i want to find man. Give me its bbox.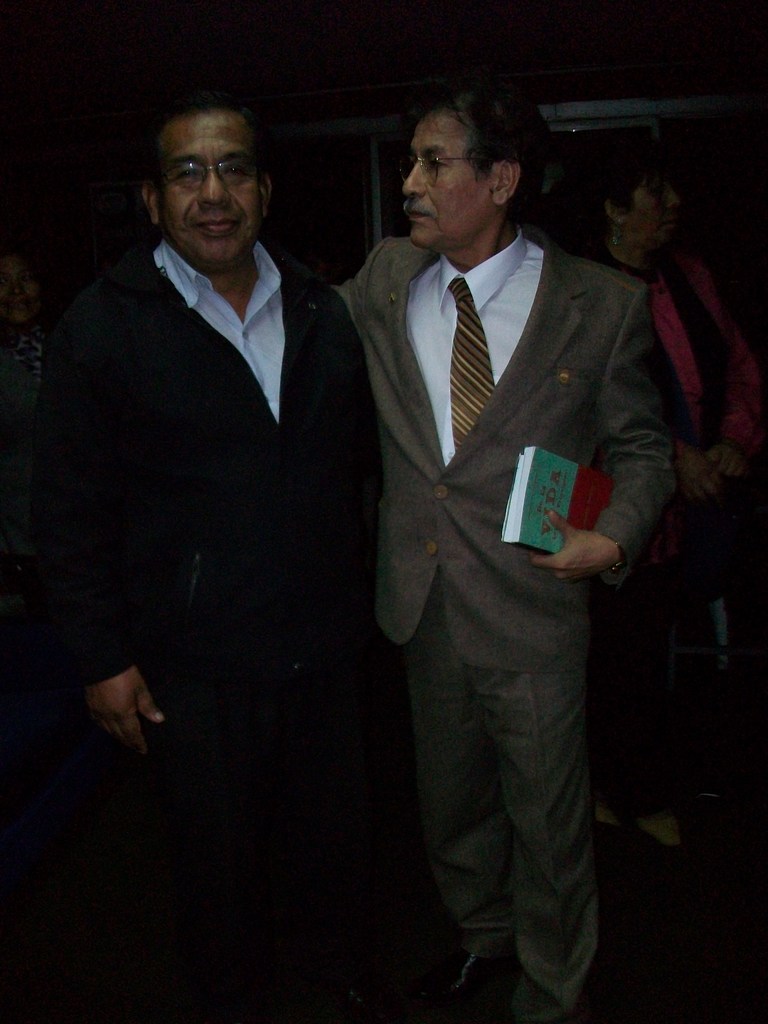
[318, 76, 698, 1021].
